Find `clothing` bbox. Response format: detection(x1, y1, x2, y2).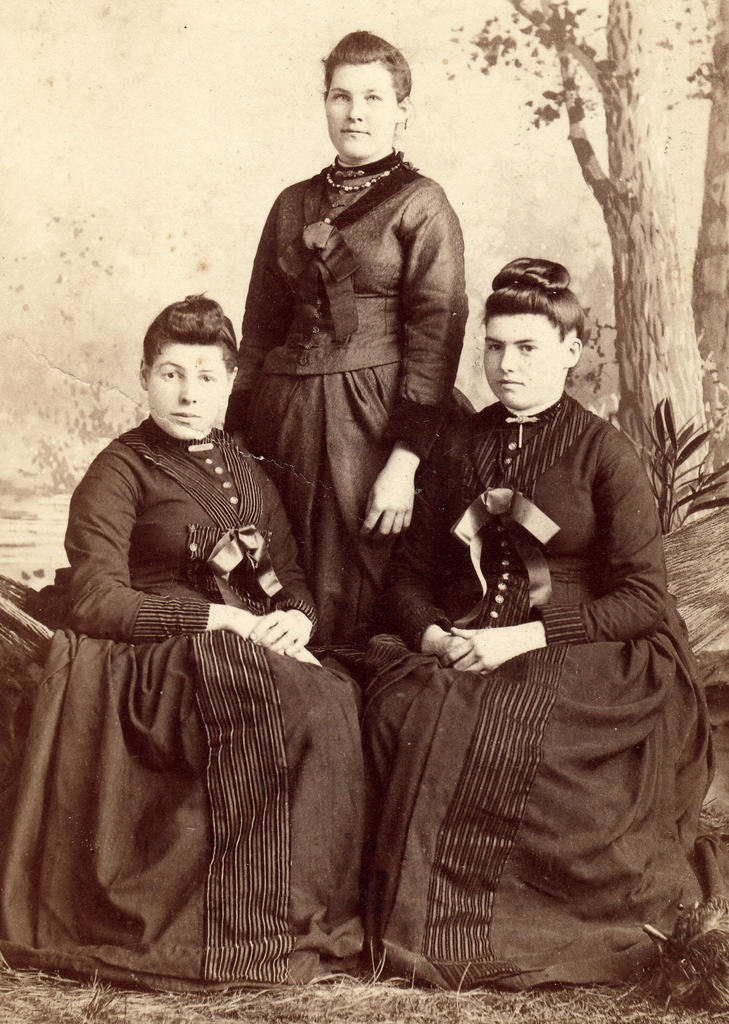
detection(355, 393, 728, 995).
